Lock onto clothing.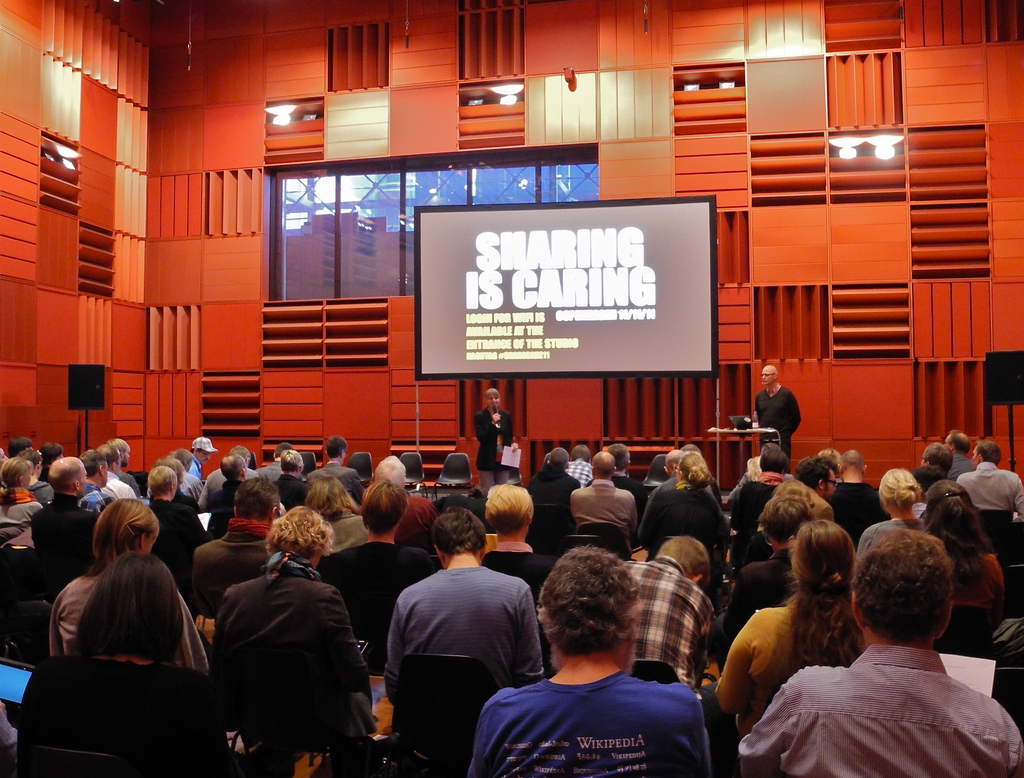
Locked: [193,518,369,772].
